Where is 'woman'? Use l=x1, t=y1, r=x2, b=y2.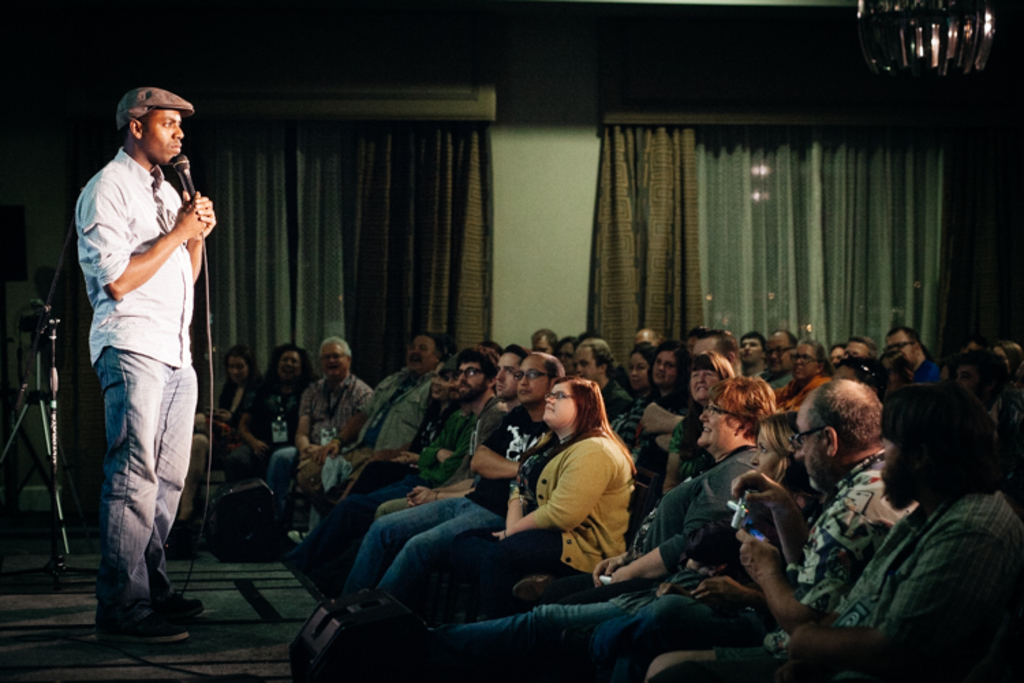
l=666, t=352, r=740, b=497.
